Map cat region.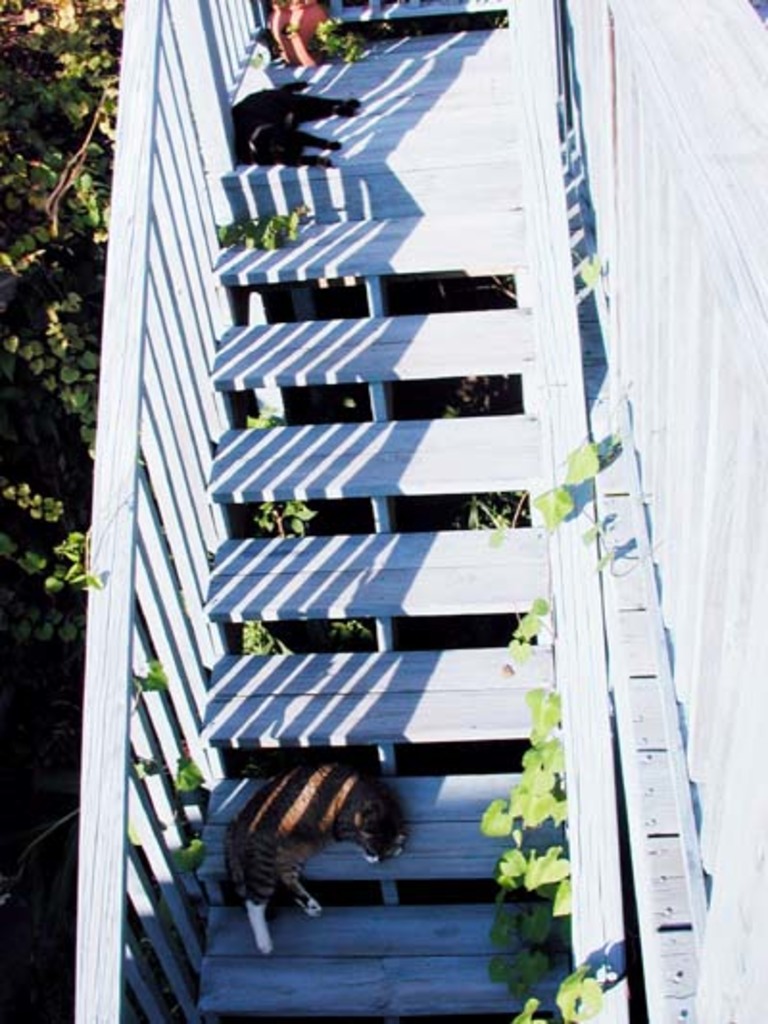
Mapped to BBox(232, 79, 357, 169).
